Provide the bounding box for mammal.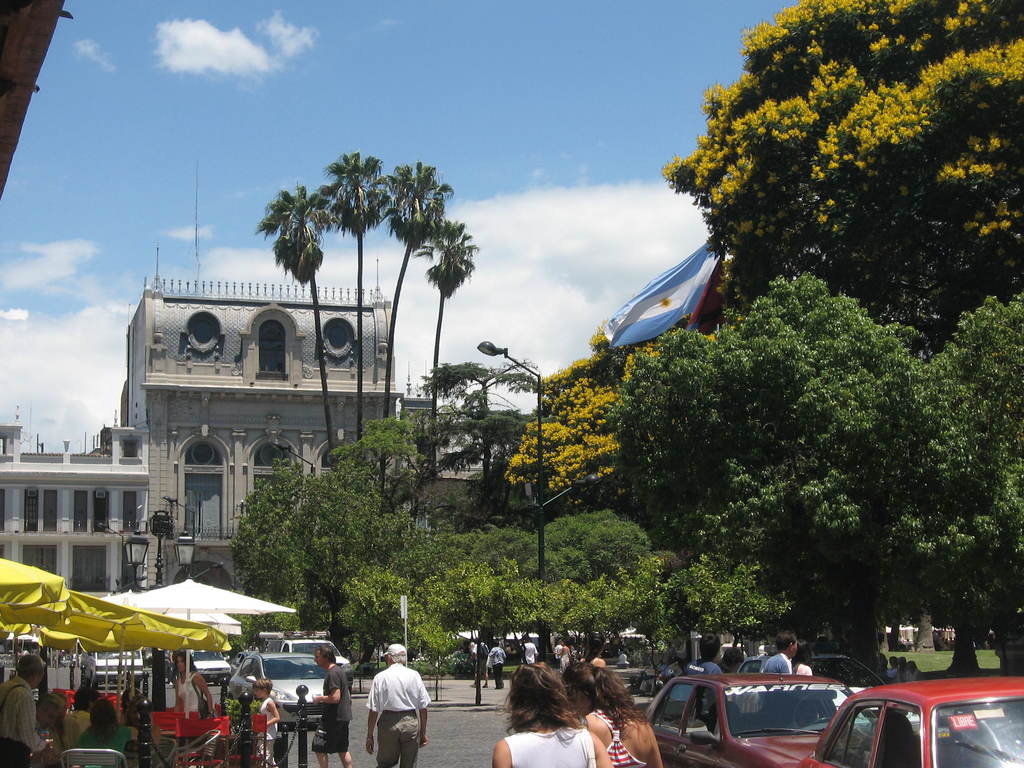
{"left": 465, "top": 640, "right": 477, "bottom": 661}.
